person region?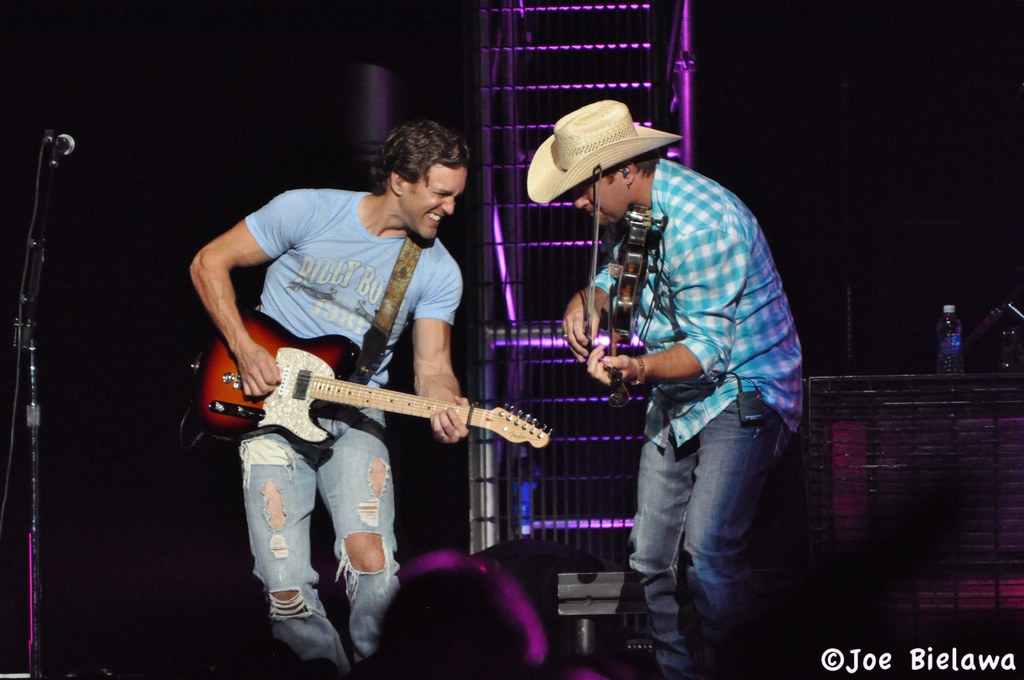
x1=527 y1=100 x2=807 y2=679
